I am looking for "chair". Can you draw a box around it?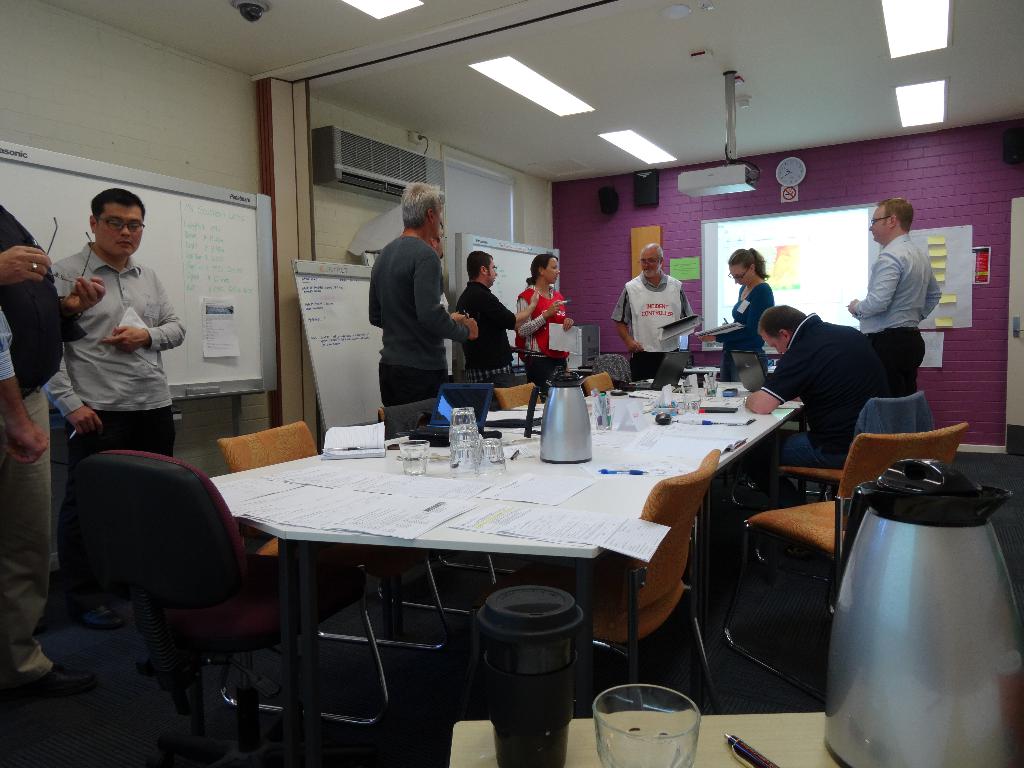
Sure, the bounding box is box=[382, 387, 518, 657].
